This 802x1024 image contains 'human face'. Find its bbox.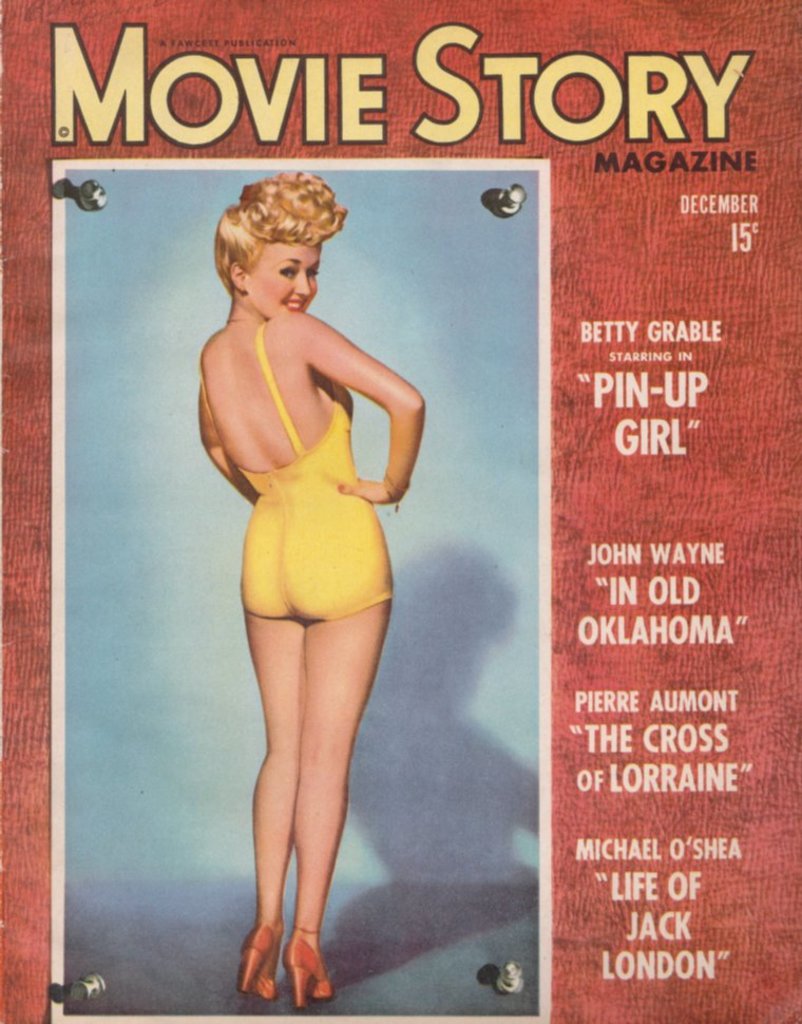
x1=245 y1=235 x2=323 y2=320.
